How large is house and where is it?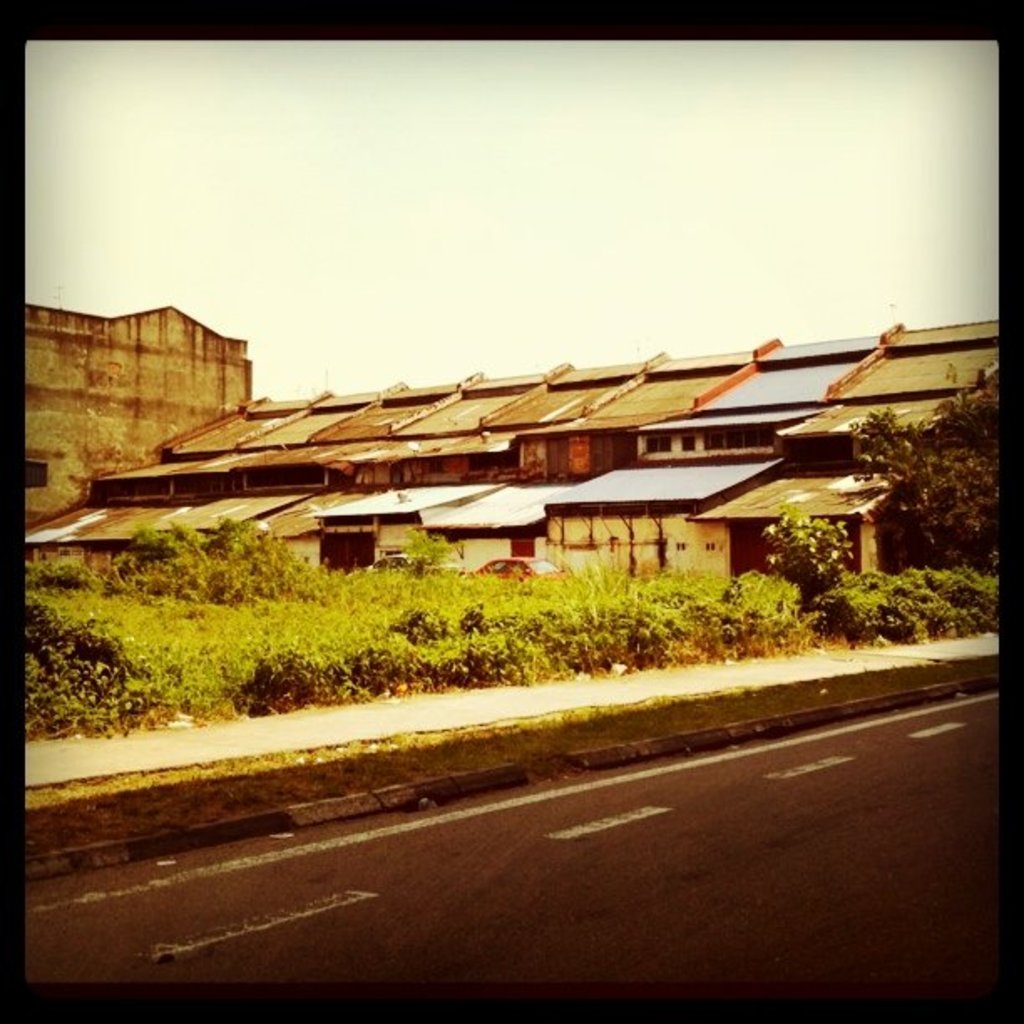
Bounding box: select_region(33, 306, 1006, 592).
